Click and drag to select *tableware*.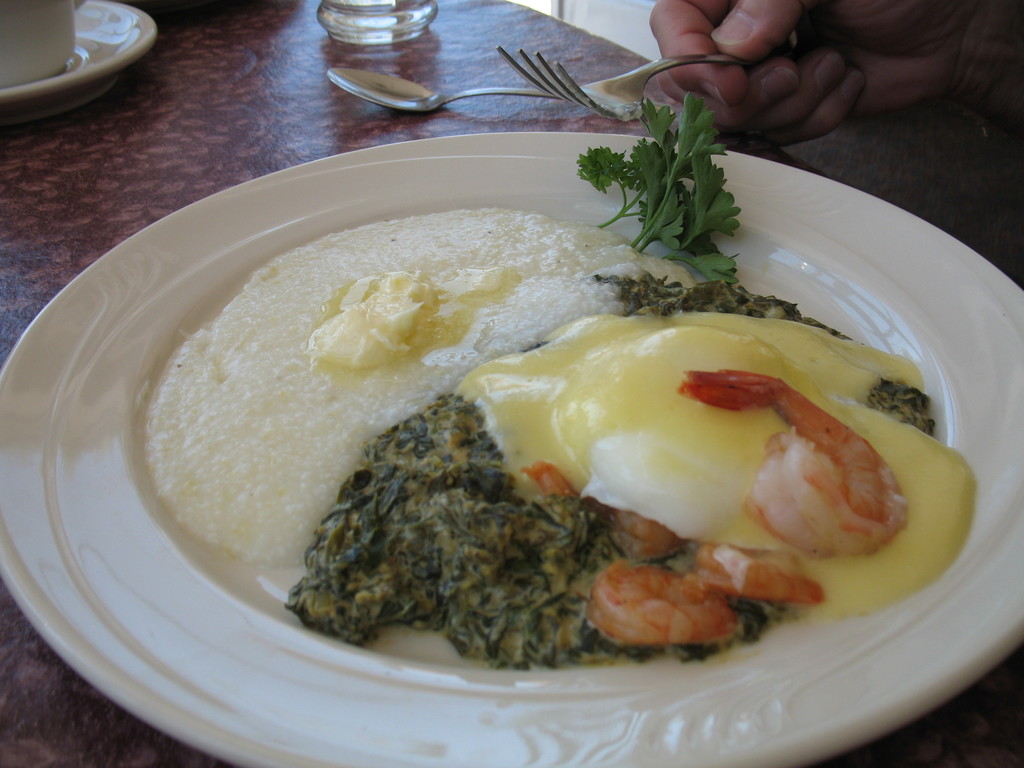
Selection: (x1=335, y1=67, x2=572, y2=100).
